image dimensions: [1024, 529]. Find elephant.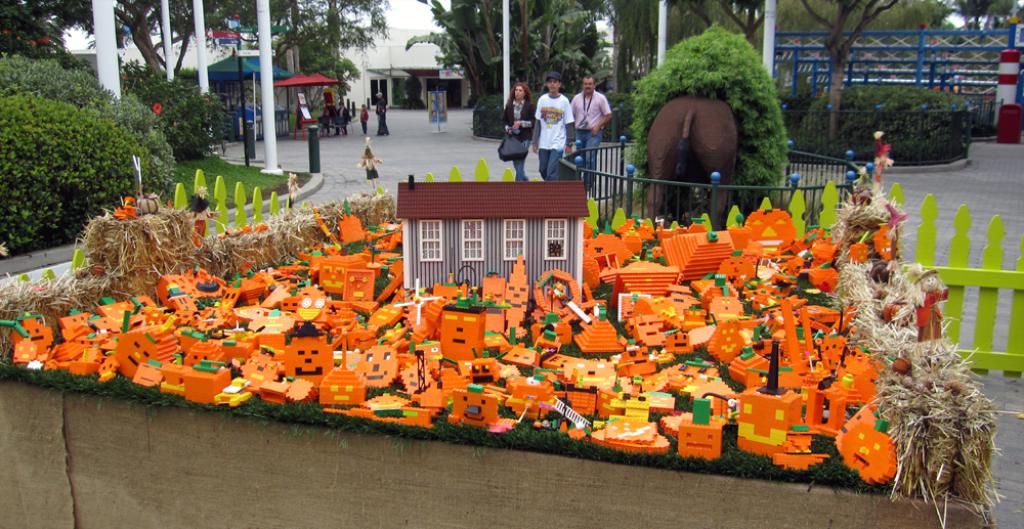
636,75,763,210.
